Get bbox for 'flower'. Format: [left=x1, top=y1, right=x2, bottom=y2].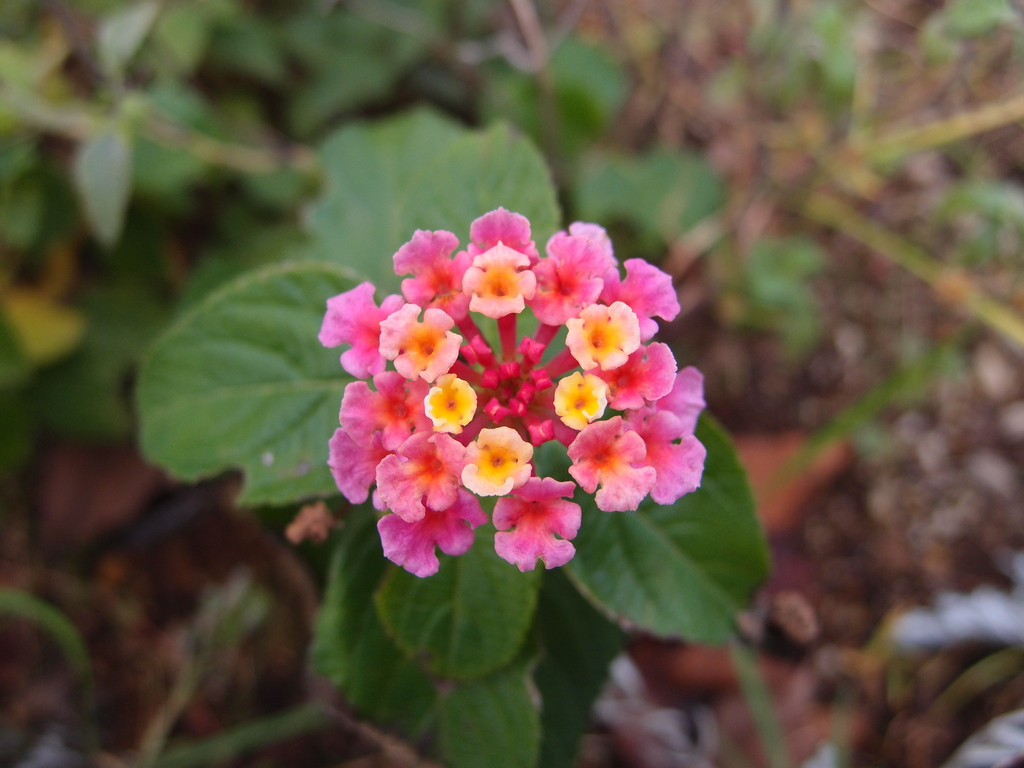
[left=463, top=241, right=531, bottom=323].
